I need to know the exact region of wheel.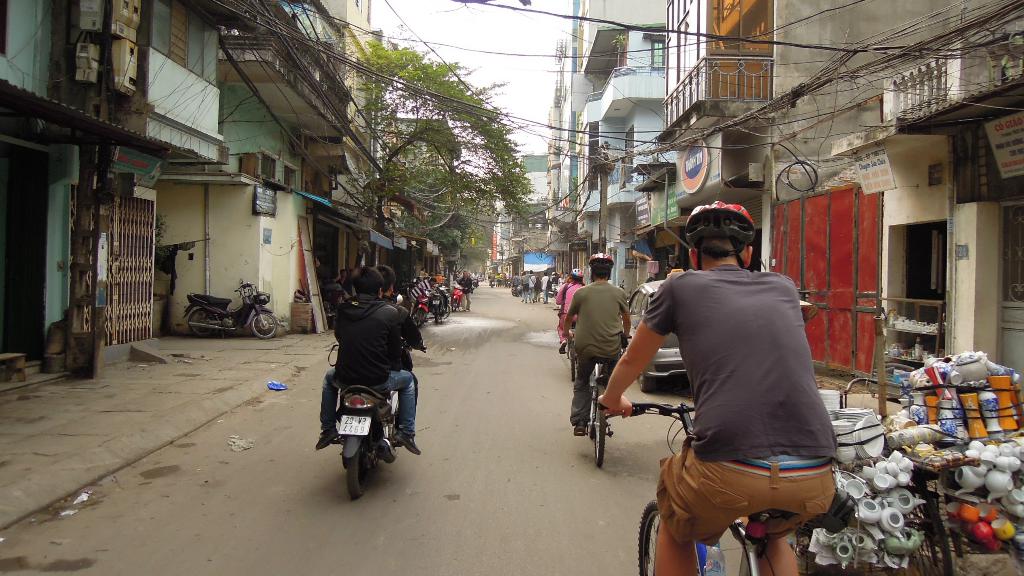
Region: bbox=[636, 500, 661, 575].
